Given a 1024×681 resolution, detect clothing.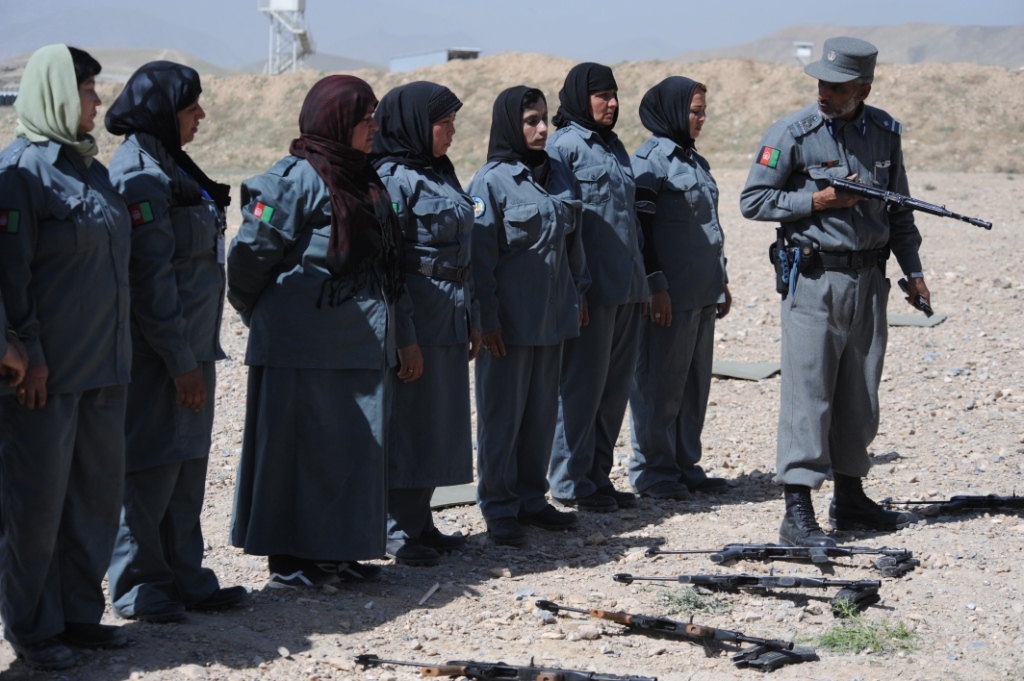
rect(621, 122, 730, 476).
